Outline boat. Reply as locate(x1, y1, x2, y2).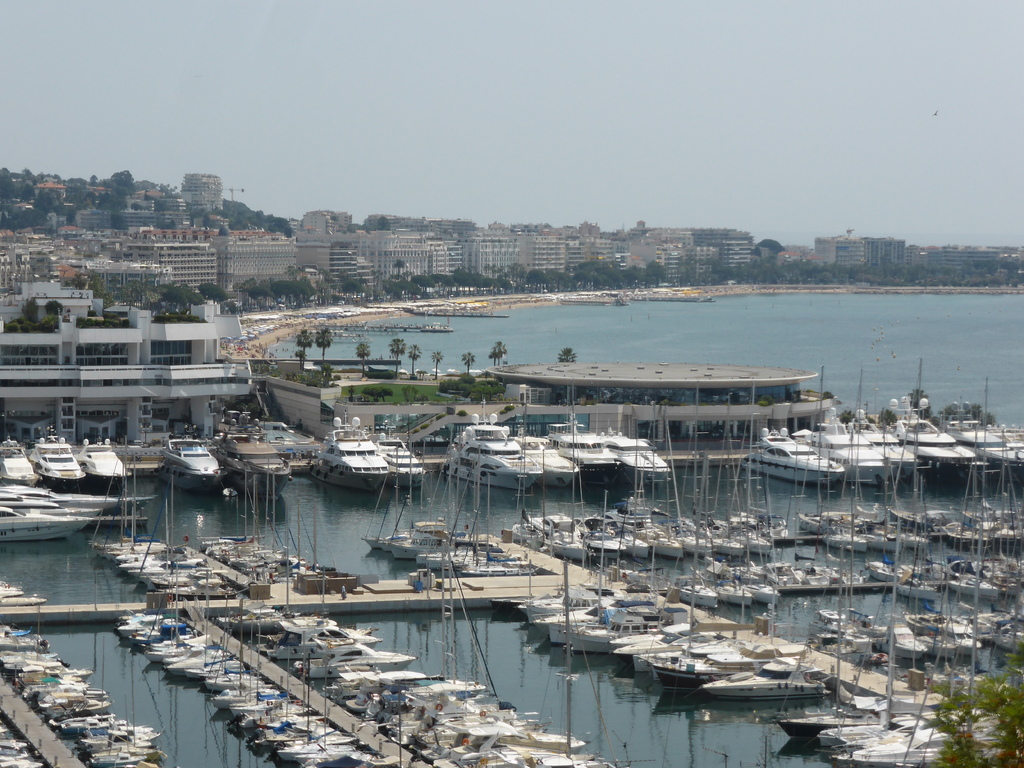
locate(220, 404, 290, 483).
